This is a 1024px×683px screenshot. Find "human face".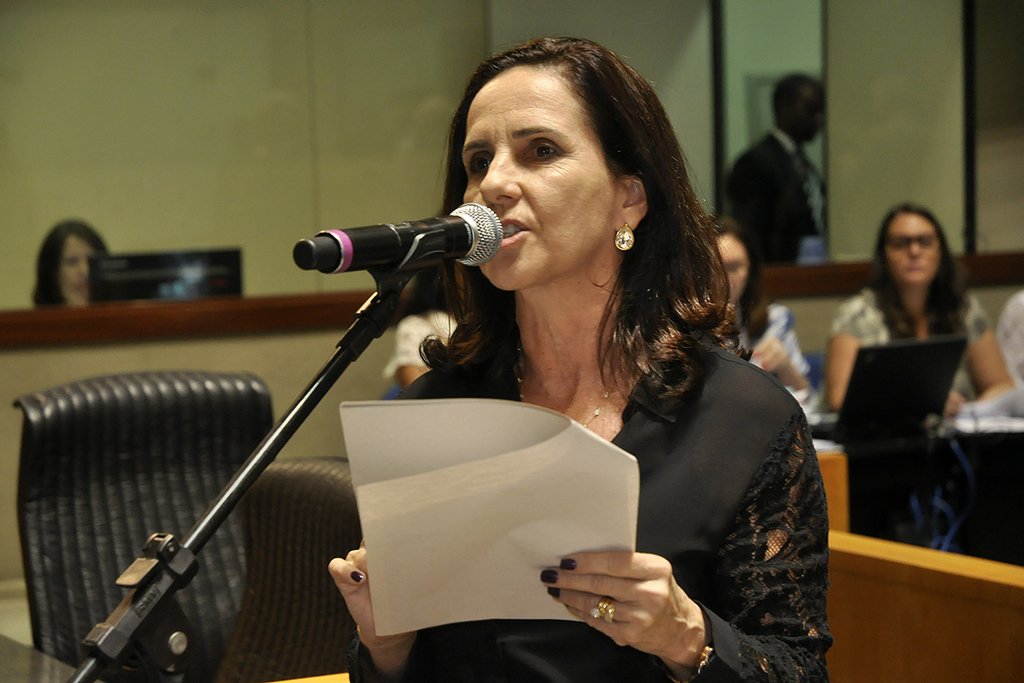
Bounding box: detection(713, 236, 756, 306).
